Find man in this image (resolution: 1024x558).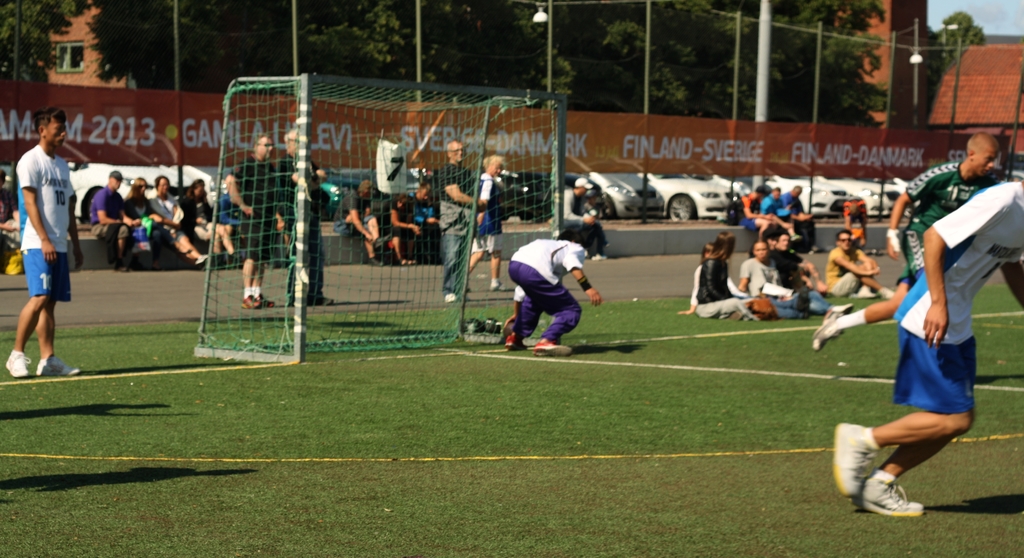
pyautogui.locateOnScreen(88, 168, 142, 271).
